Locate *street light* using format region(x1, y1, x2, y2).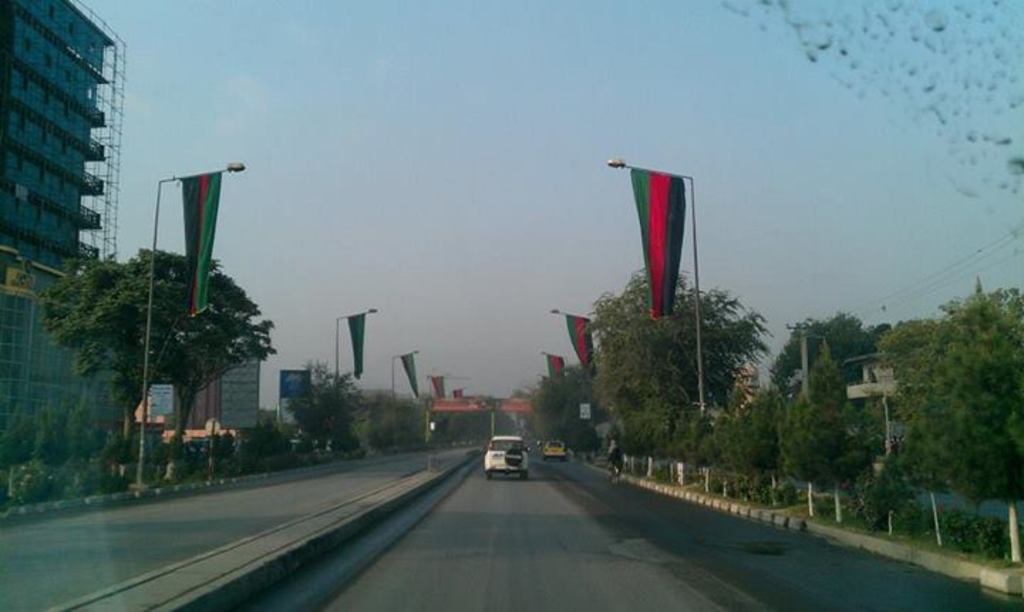
region(128, 142, 257, 450).
